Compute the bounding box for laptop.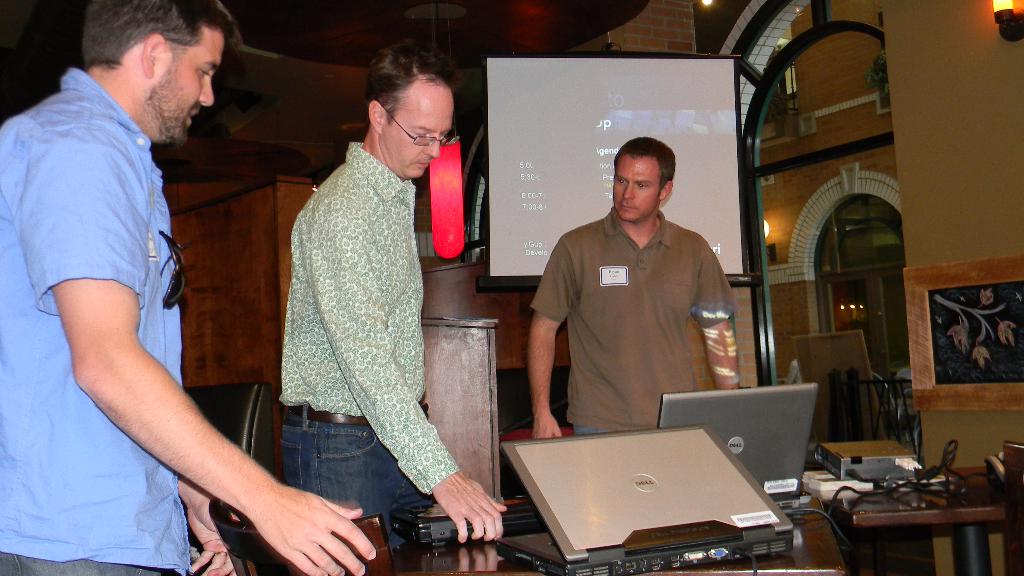
l=497, t=399, r=799, b=561.
